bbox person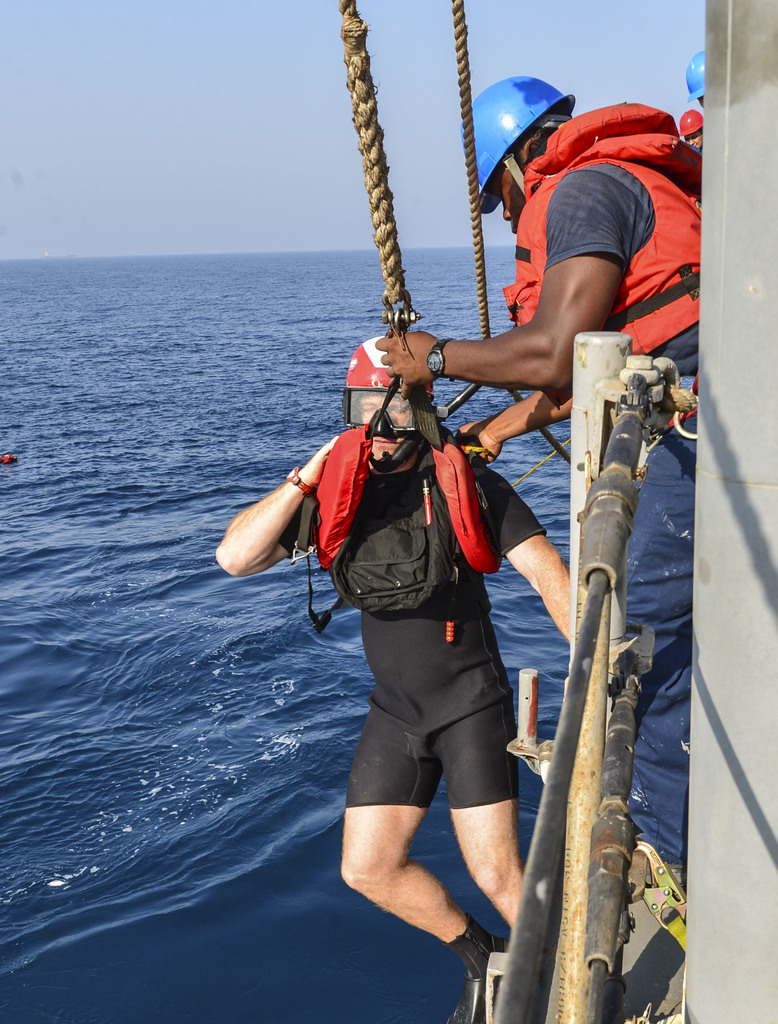
[377, 71, 710, 888]
